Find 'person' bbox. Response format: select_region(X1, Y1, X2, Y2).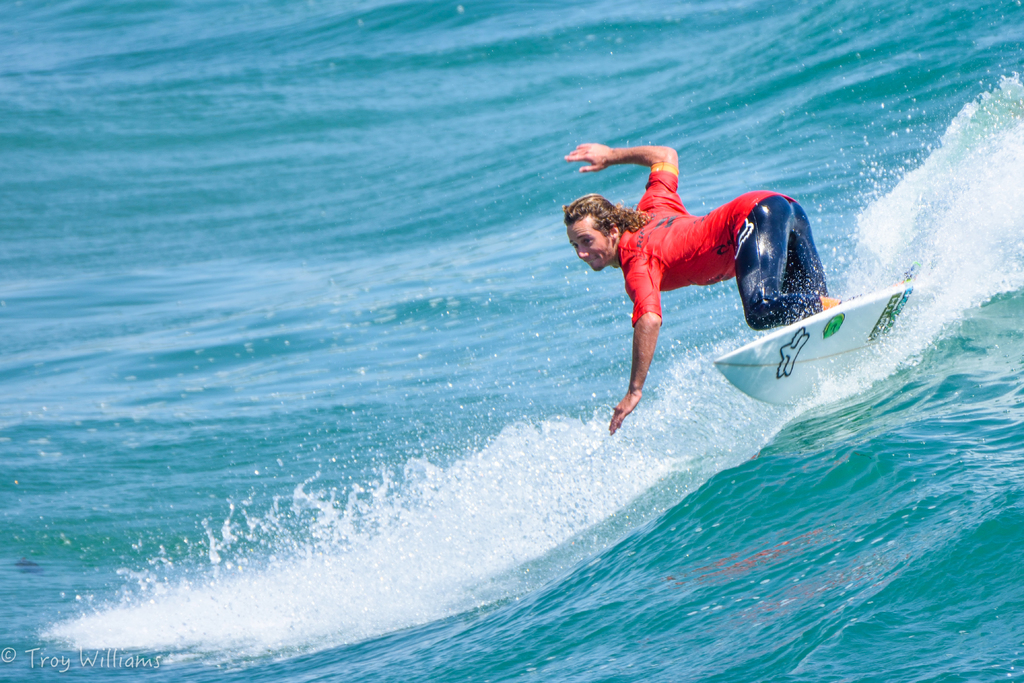
select_region(559, 138, 840, 434).
